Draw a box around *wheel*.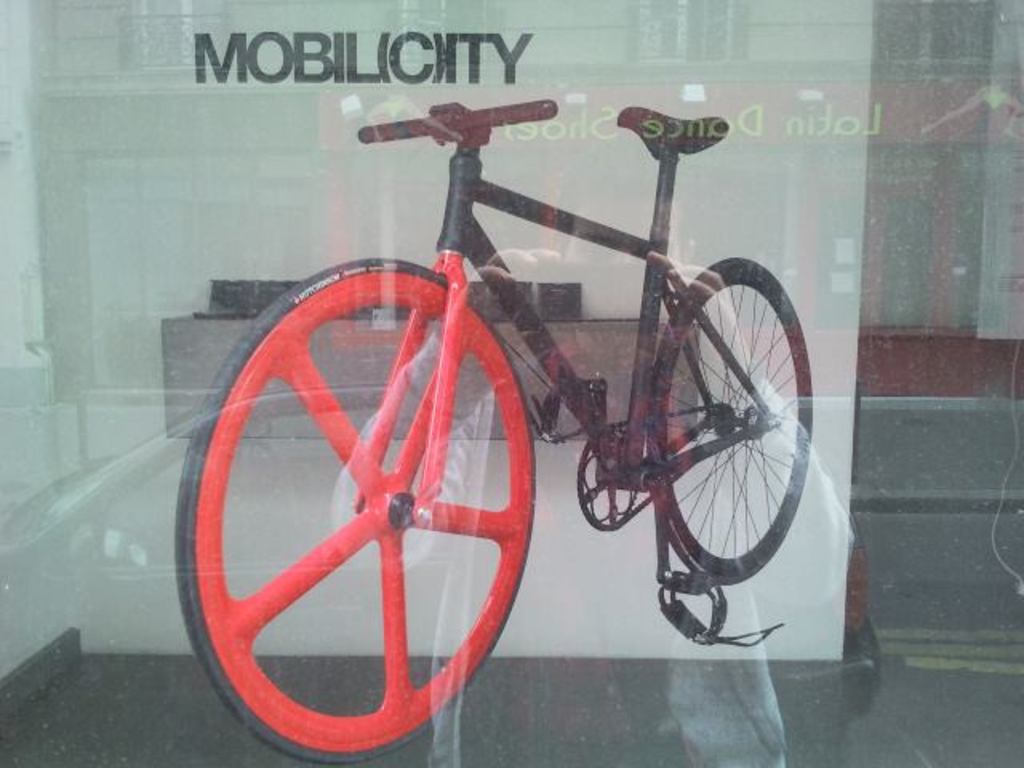
571, 424, 638, 531.
